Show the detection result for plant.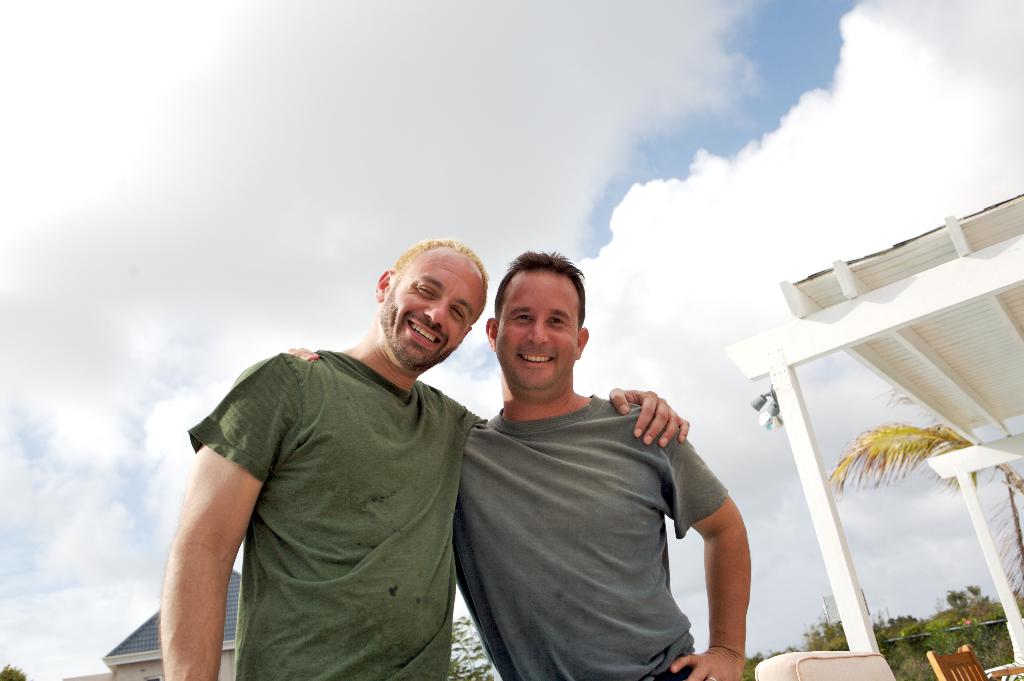
<bbox>925, 618, 995, 653</bbox>.
